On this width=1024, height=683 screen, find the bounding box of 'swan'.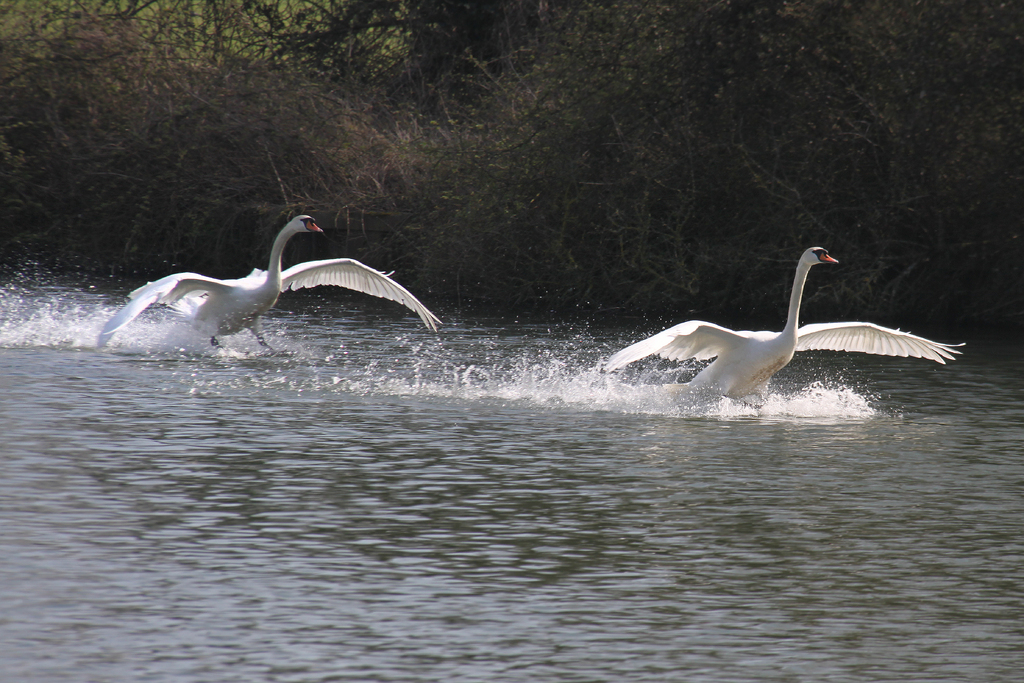
Bounding box: <bbox>604, 238, 968, 415</bbox>.
